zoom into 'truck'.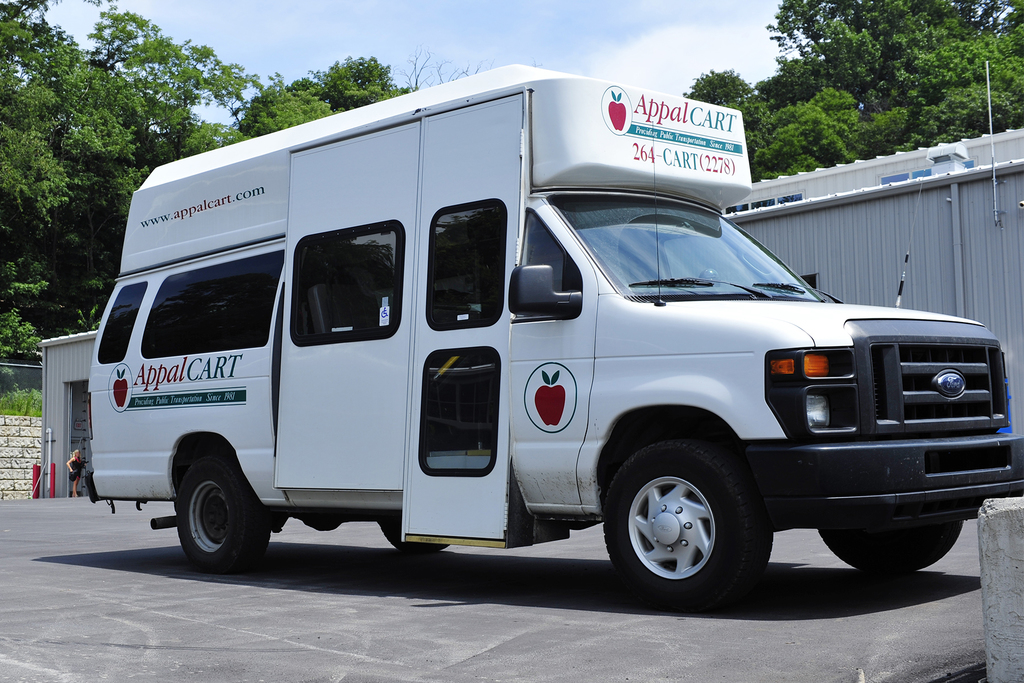
Zoom target: <bbox>71, 80, 1005, 622</bbox>.
